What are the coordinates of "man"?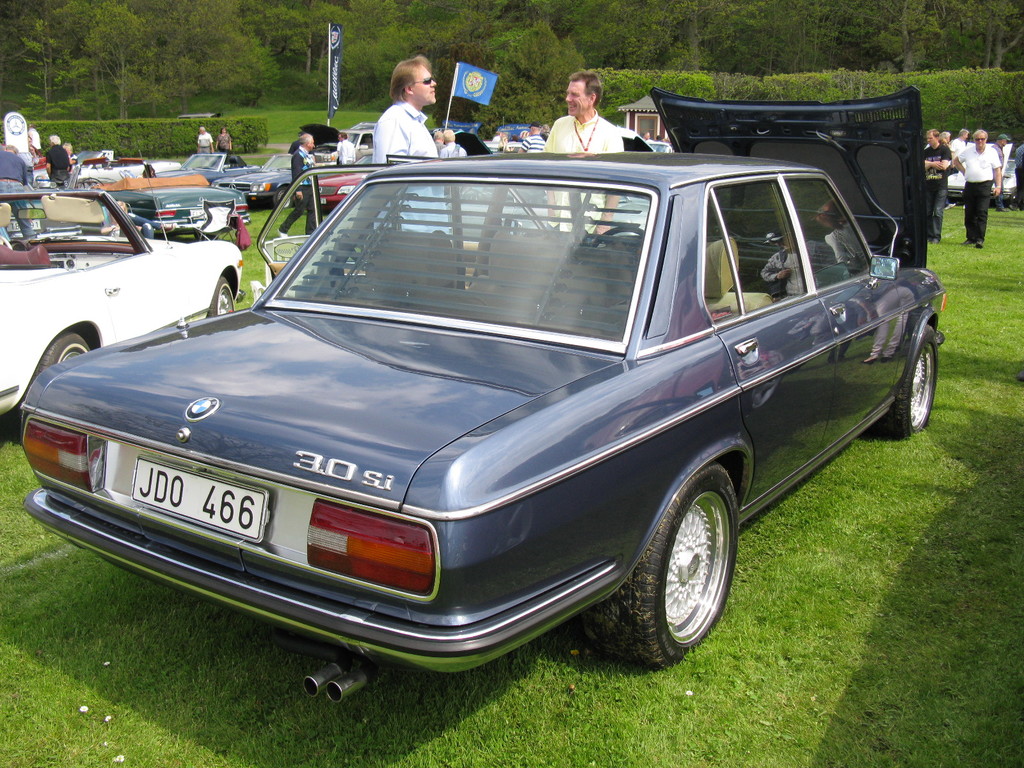
{"left": 44, "top": 132, "right": 71, "bottom": 182}.
